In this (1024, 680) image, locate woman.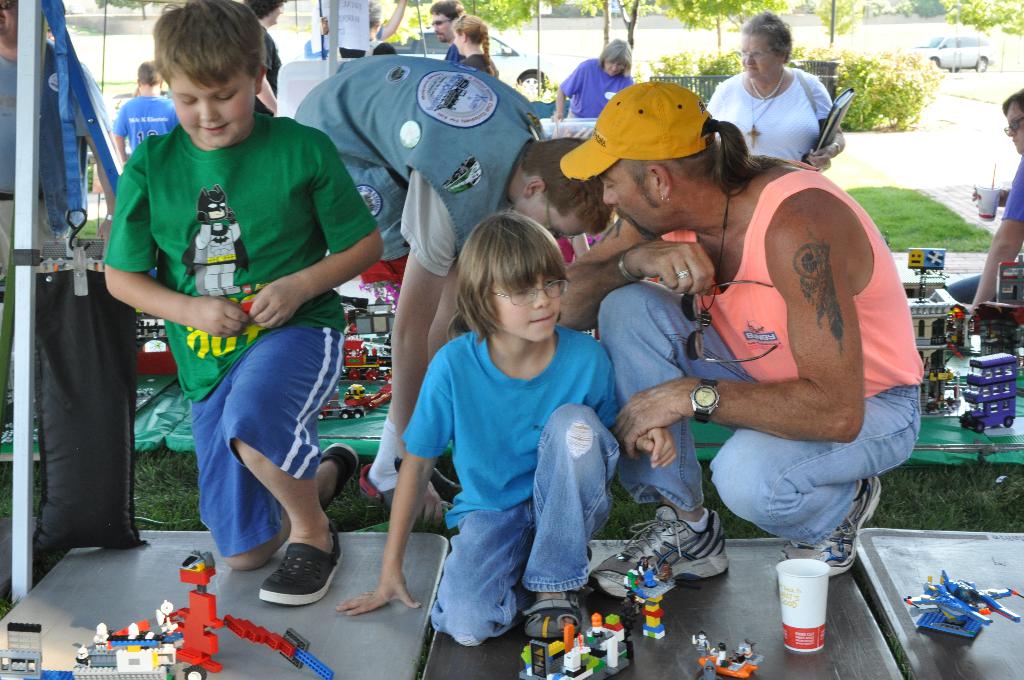
Bounding box: [451,15,499,81].
